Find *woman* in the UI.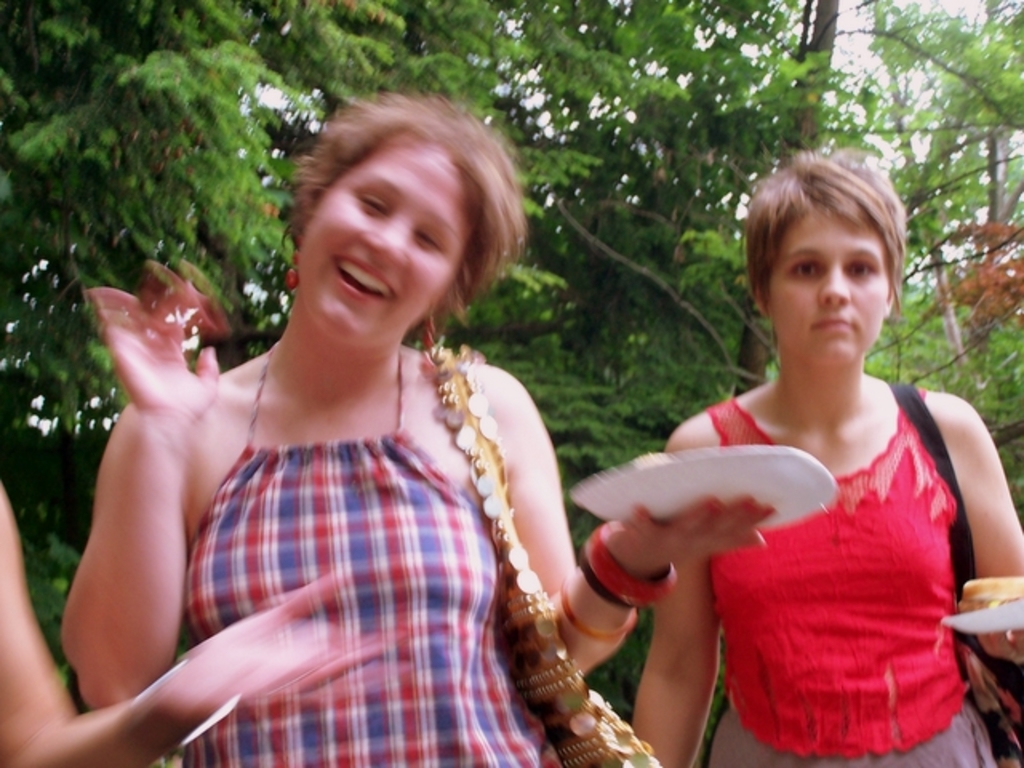
UI element at BBox(629, 142, 1022, 766).
